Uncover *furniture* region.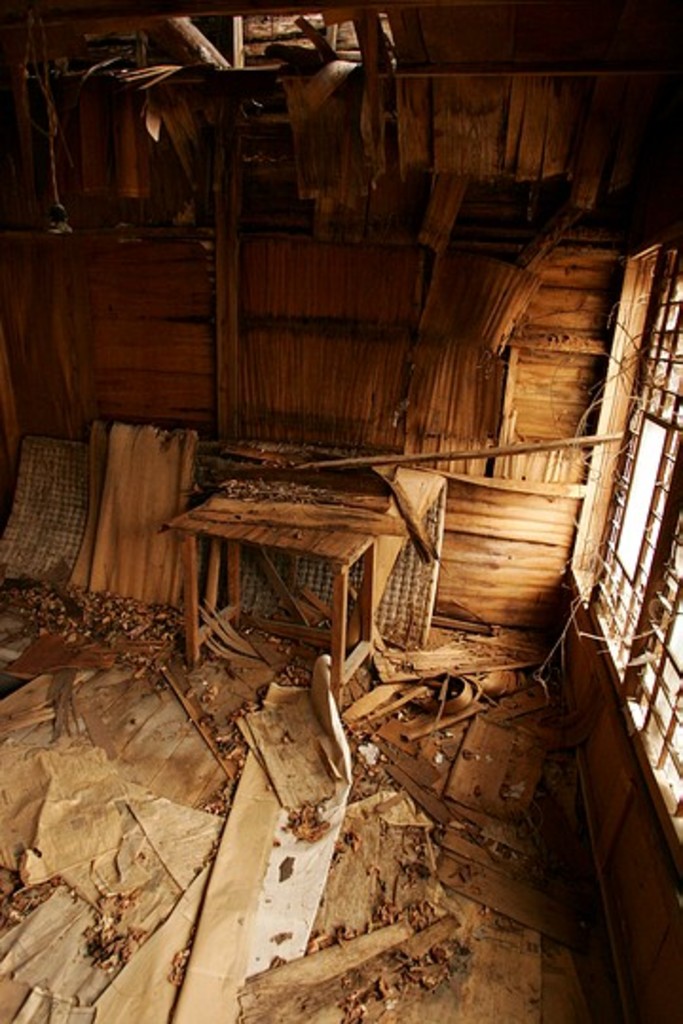
Uncovered: [159,497,374,690].
